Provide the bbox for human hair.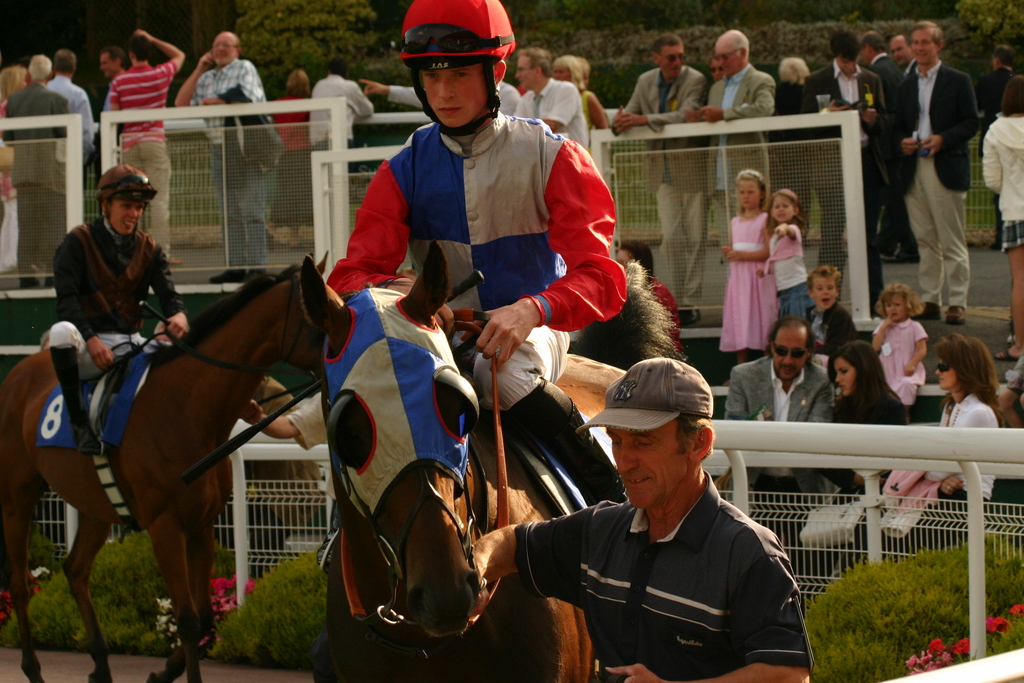
707:51:723:67.
